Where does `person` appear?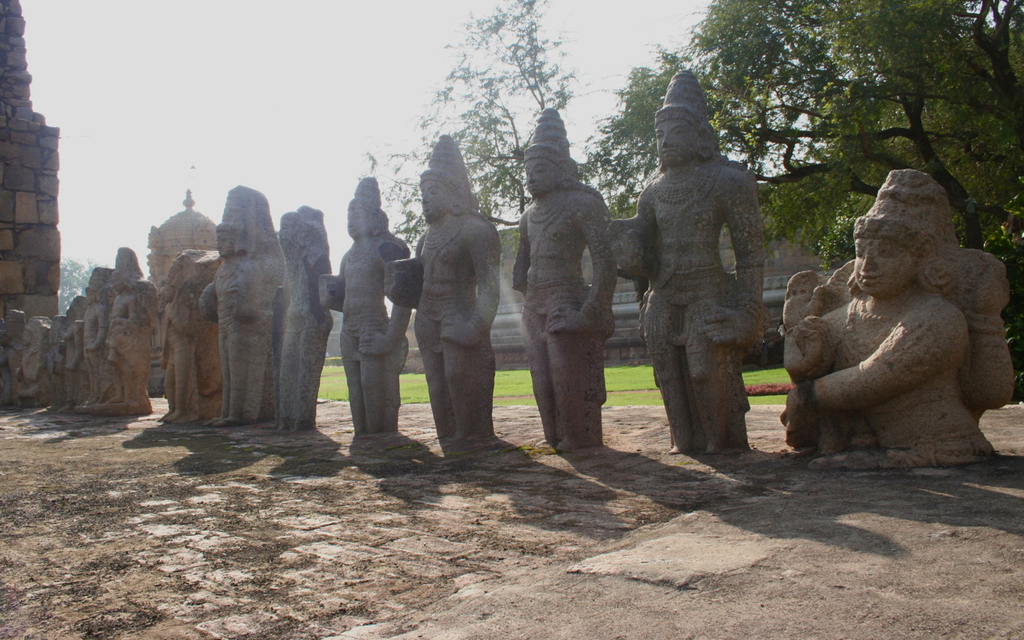
Appears at [776,164,1019,477].
